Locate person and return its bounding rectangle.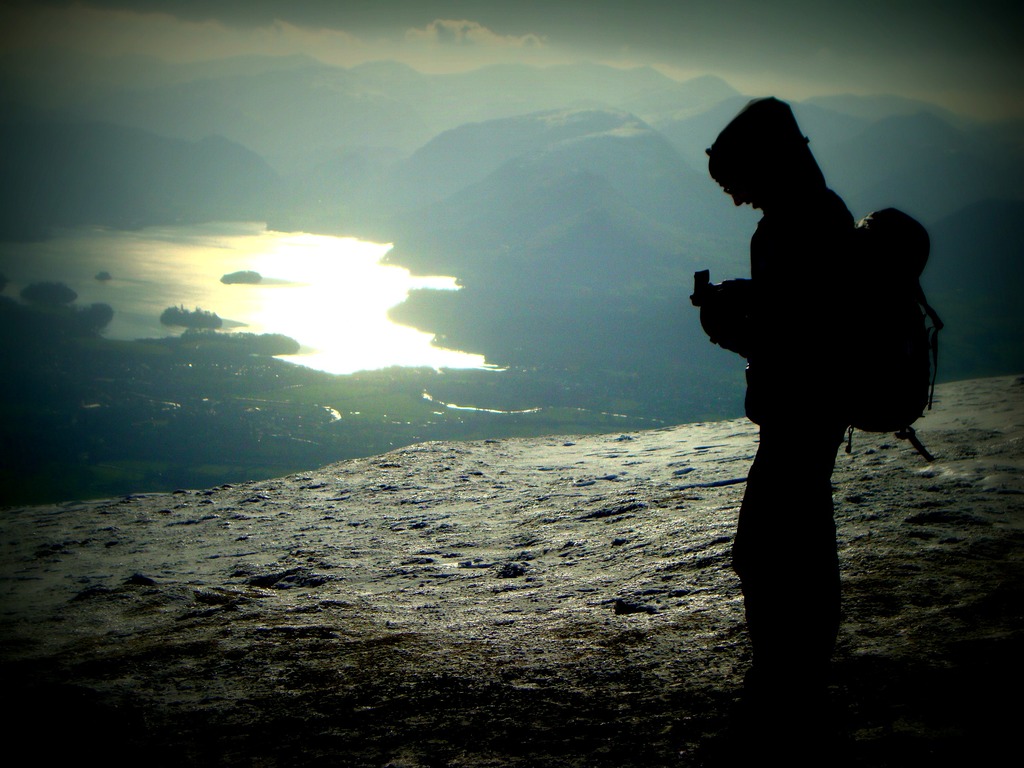
rect(682, 93, 874, 733).
